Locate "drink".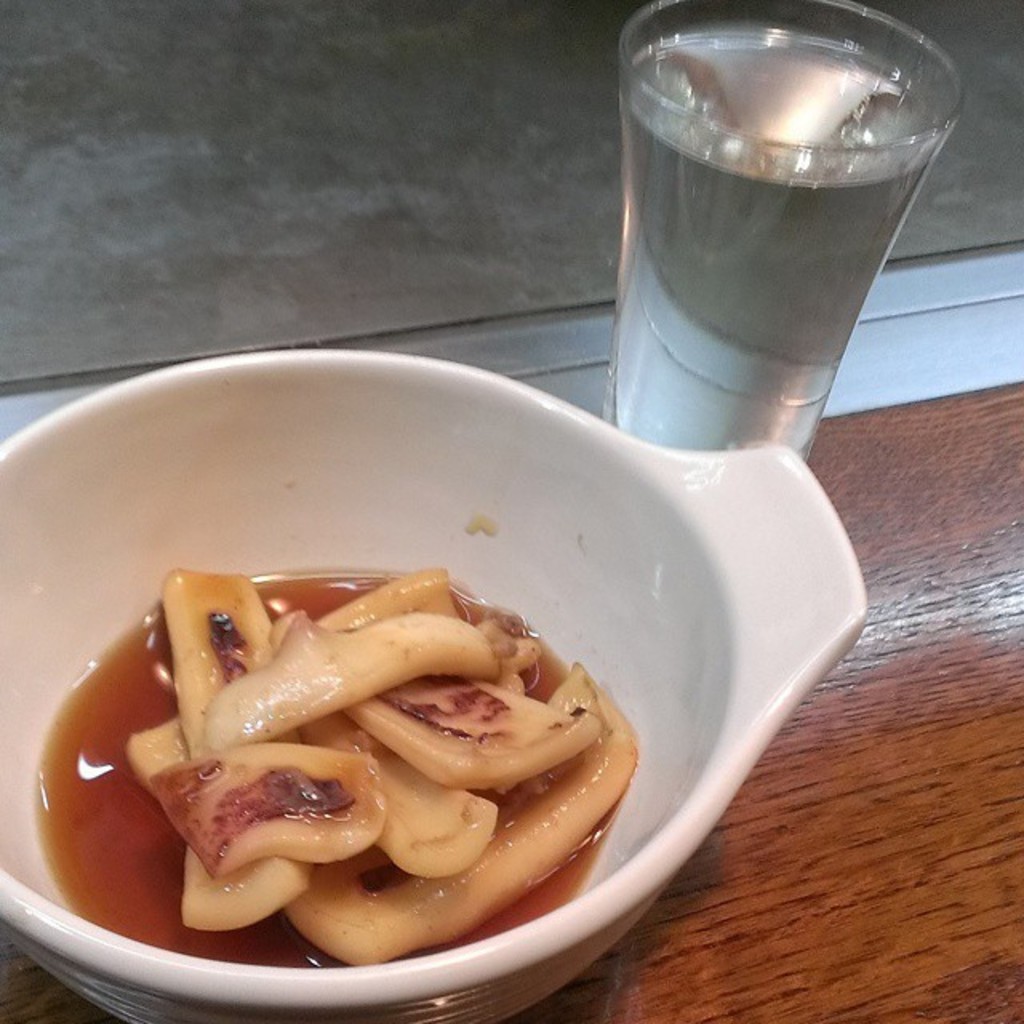
Bounding box: rect(554, 0, 957, 485).
